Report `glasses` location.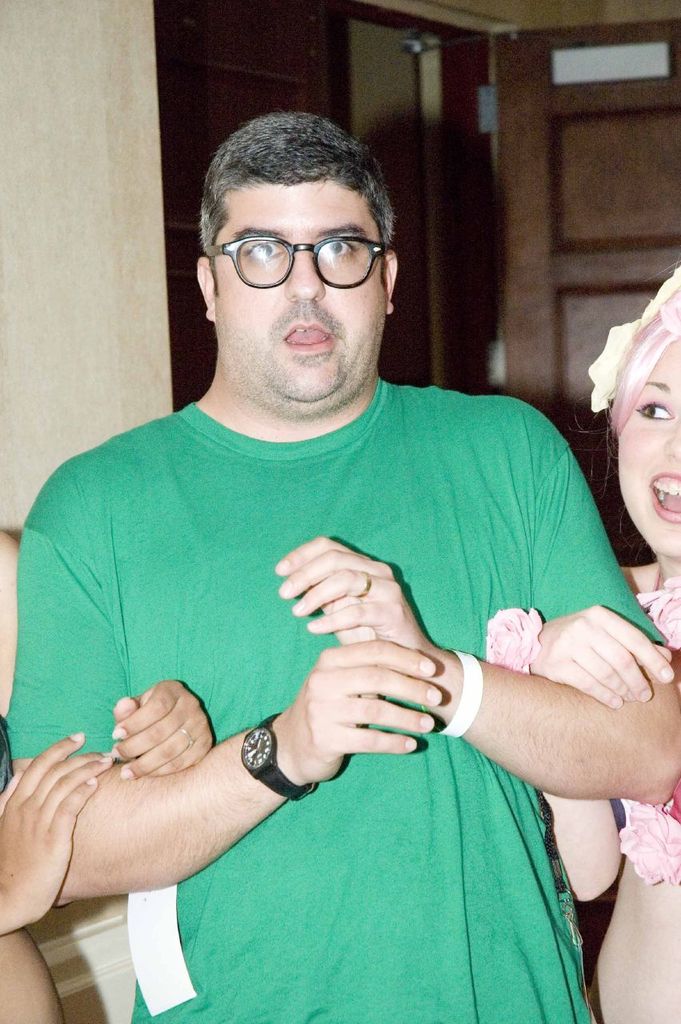
Report: (left=204, top=238, right=392, bottom=283).
